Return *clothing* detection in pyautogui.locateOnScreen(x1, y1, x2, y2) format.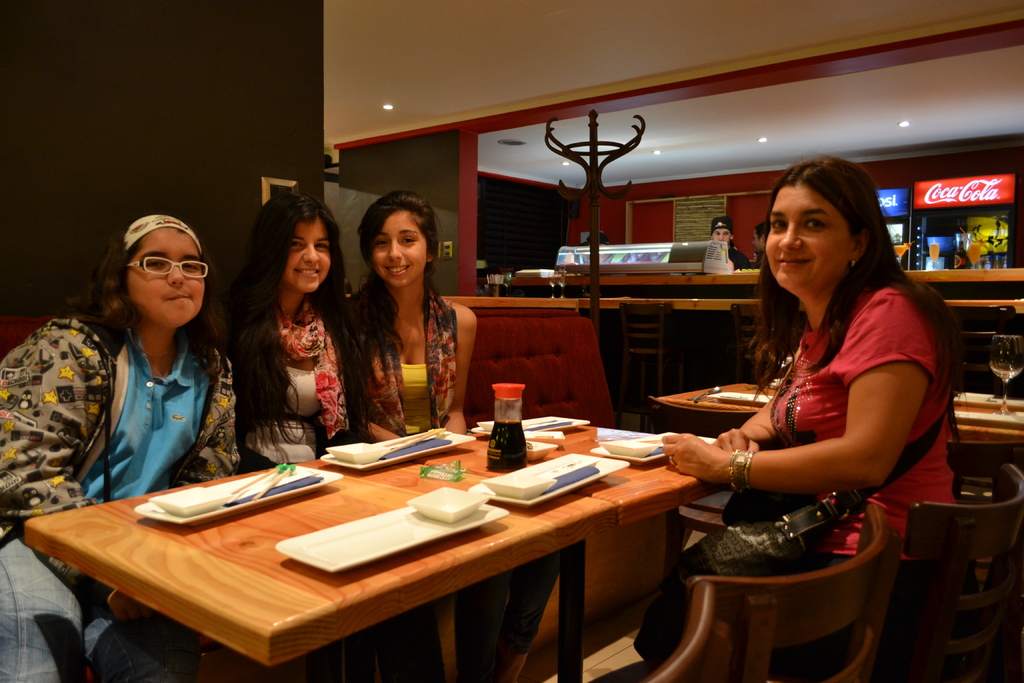
pyautogui.locateOnScreen(609, 277, 936, 630).
